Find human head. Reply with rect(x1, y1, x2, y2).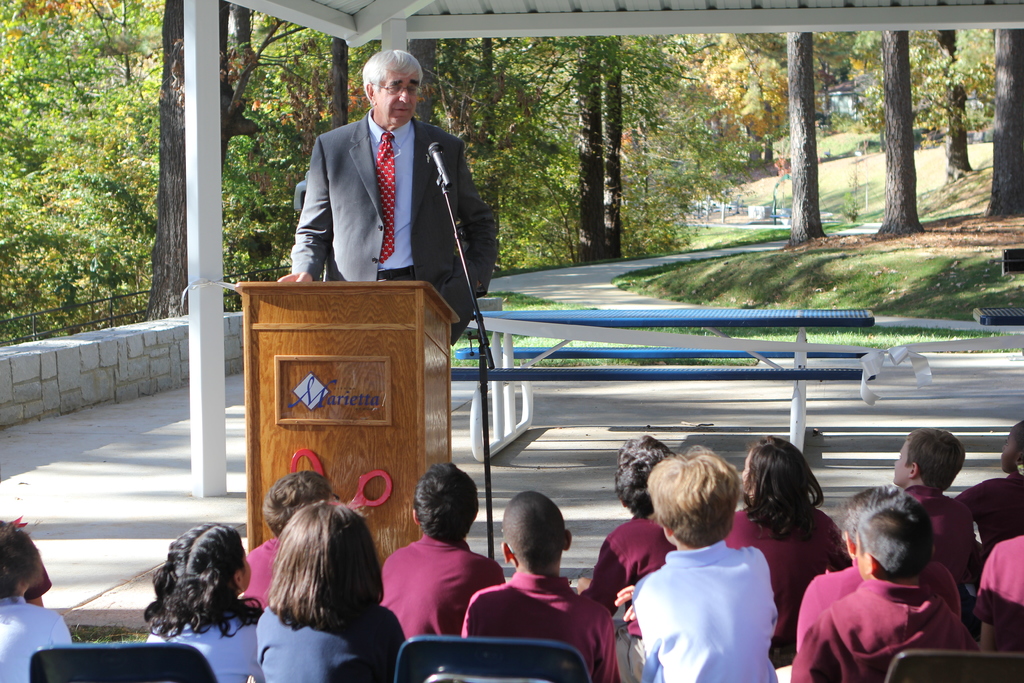
rect(261, 472, 345, 542).
